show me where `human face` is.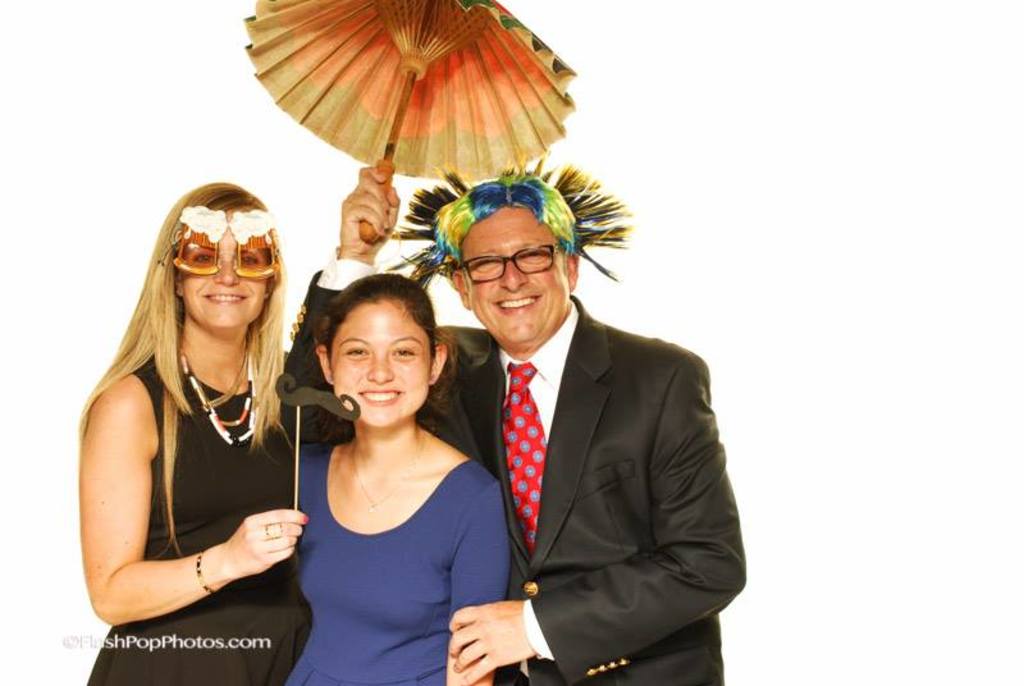
`human face` is at l=460, t=206, r=566, b=339.
